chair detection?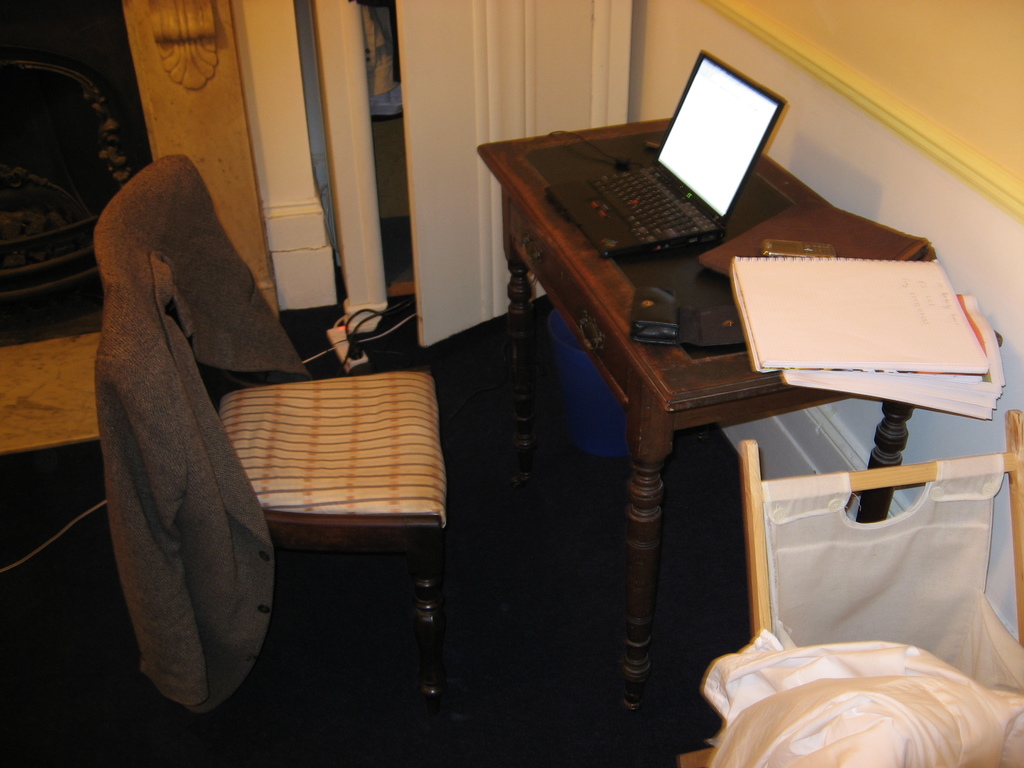
select_region(132, 198, 449, 735)
